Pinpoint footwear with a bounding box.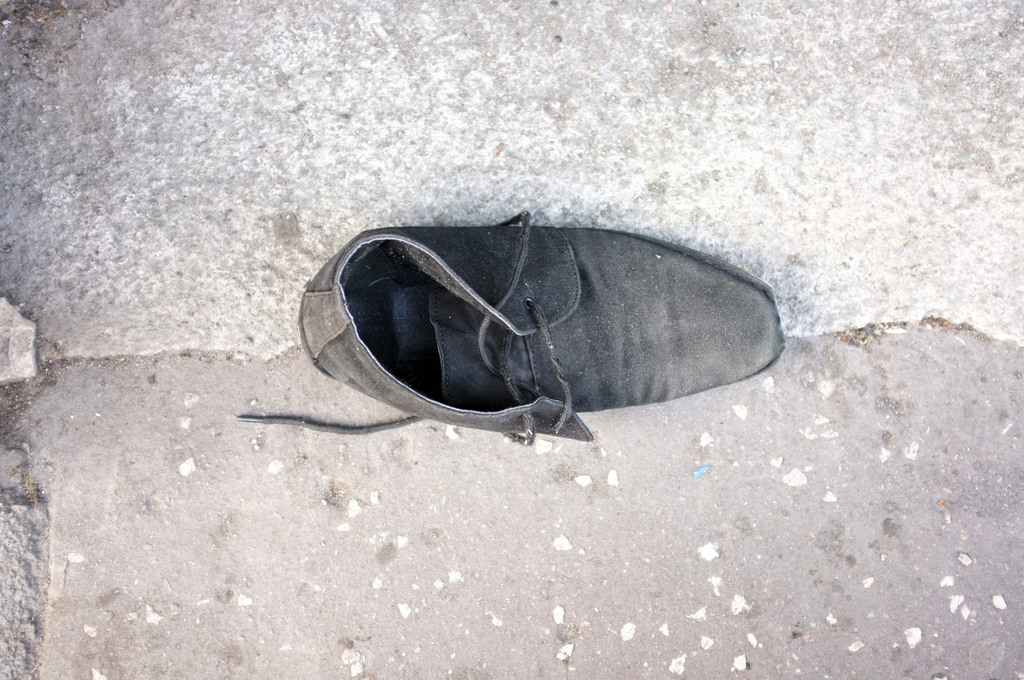
<bbox>305, 209, 763, 452</bbox>.
